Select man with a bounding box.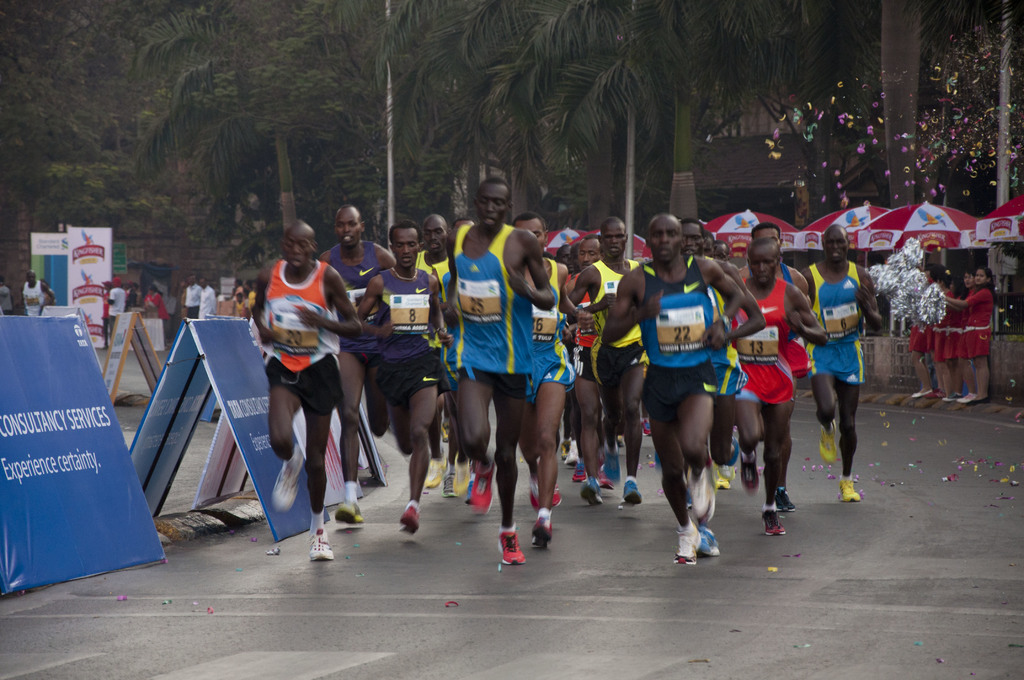
[x1=228, y1=287, x2=244, y2=309].
